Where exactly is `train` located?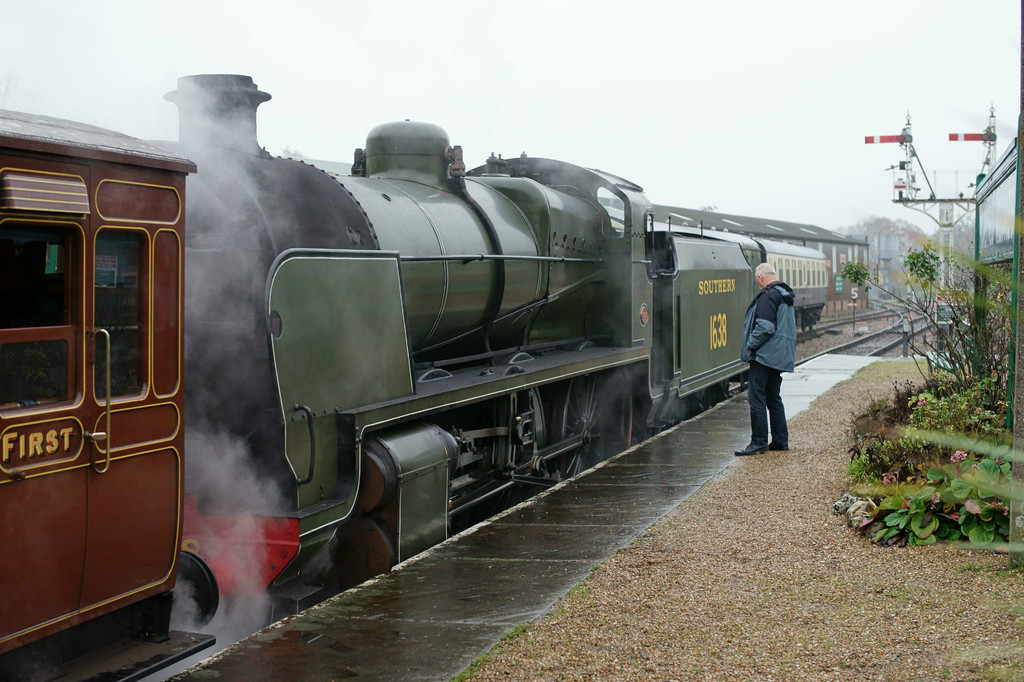
Its bounding box is (left=0, top=66, right=830, bottom=681).
